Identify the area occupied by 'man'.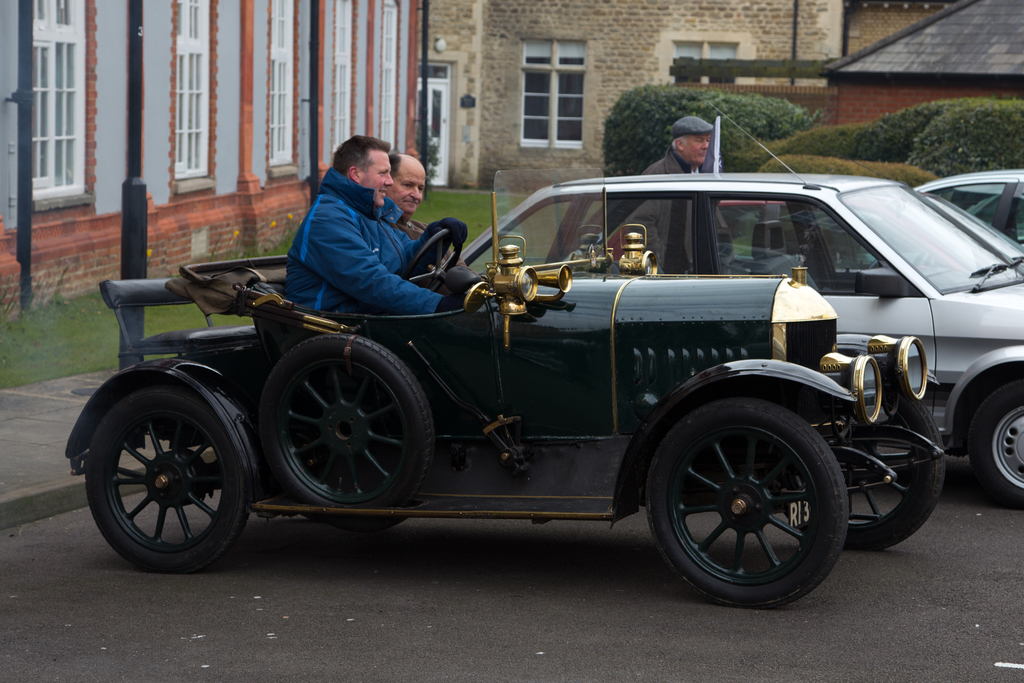
Area: bbox(276, 126, 442, 323).
